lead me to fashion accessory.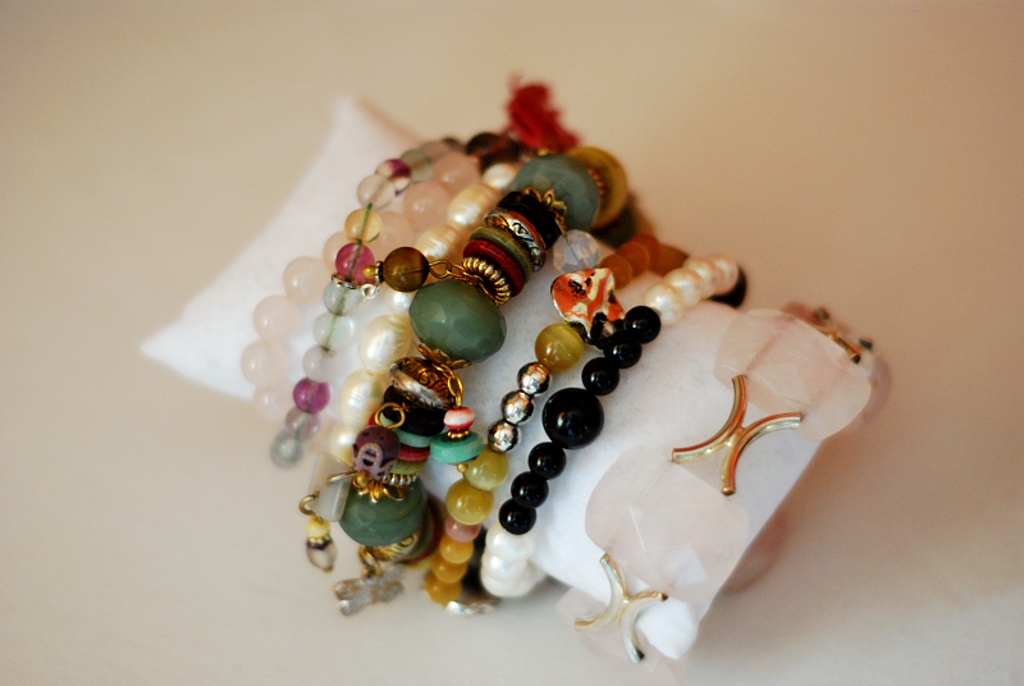
Lead to x1=577 y1=293 x2=886 y2=667.
